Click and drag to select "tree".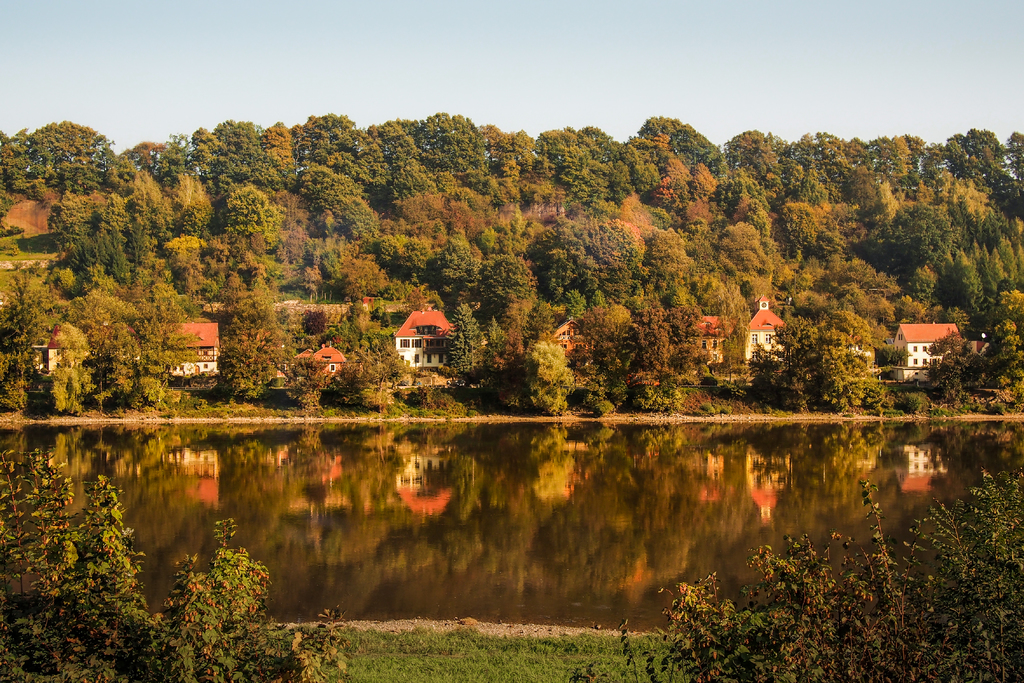
Selection: detection(579, 468, 1023, 682).
